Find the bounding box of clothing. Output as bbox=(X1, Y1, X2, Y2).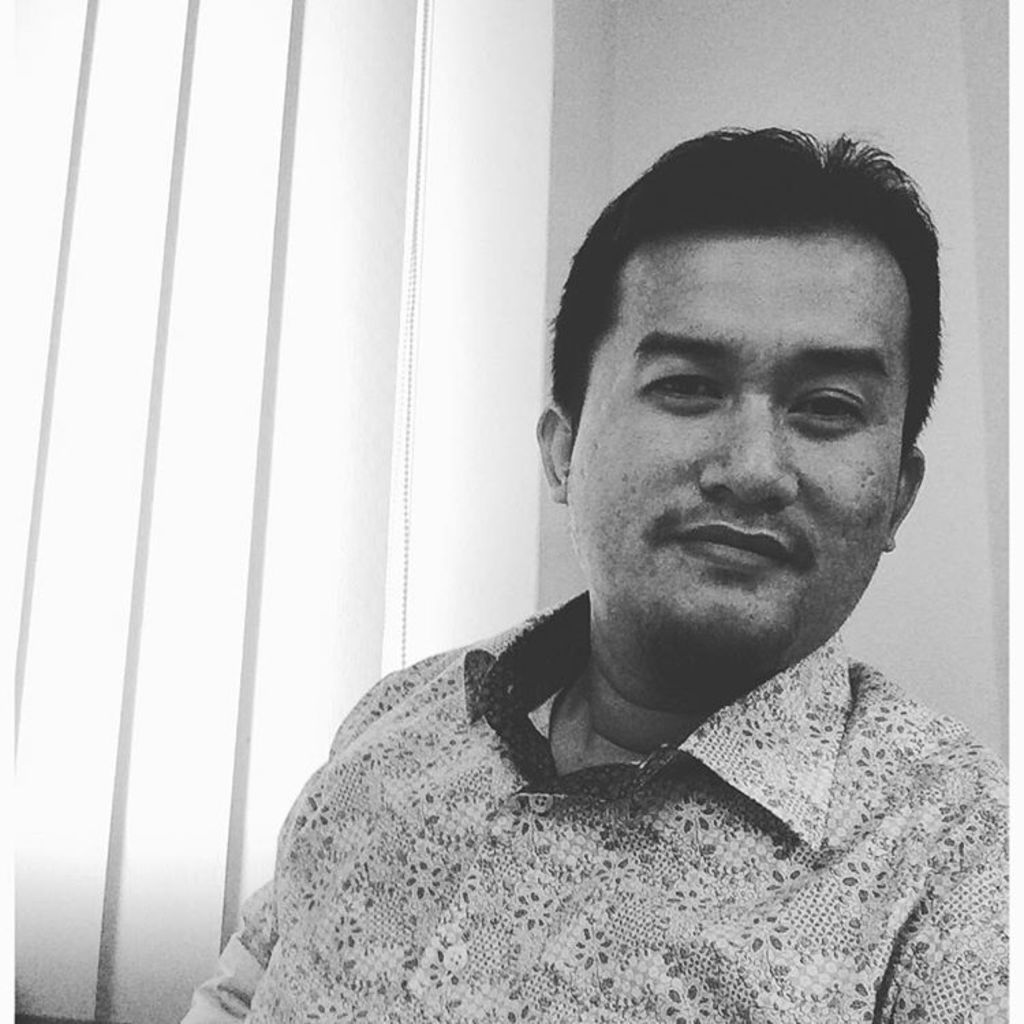
bbox=(167, 593, 1008, 1023).
